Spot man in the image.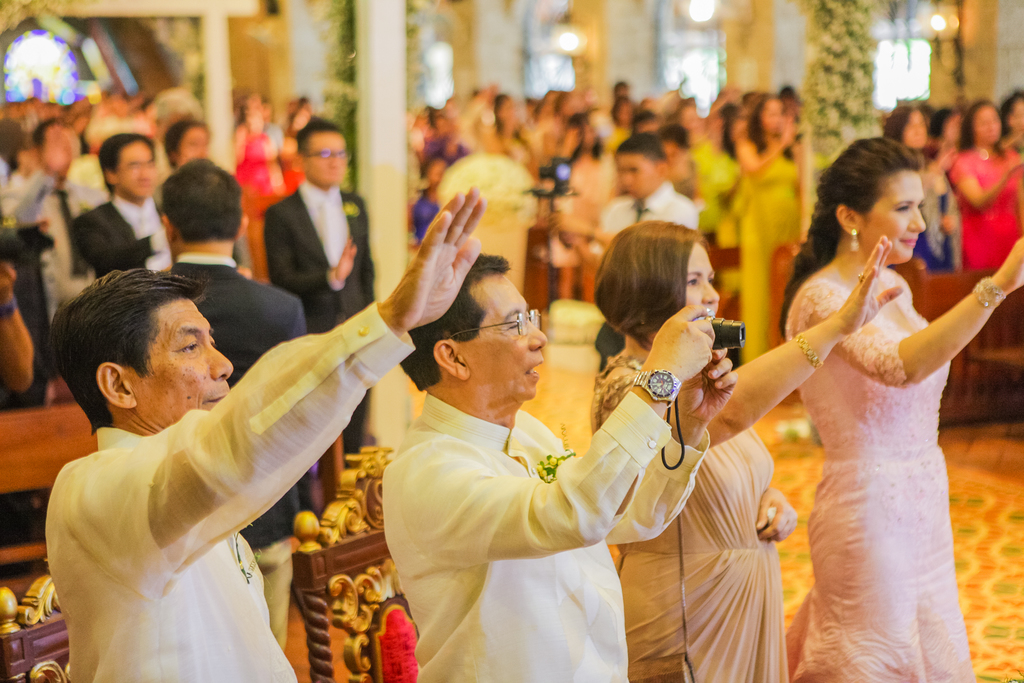
man found at 42 188 486 682.
